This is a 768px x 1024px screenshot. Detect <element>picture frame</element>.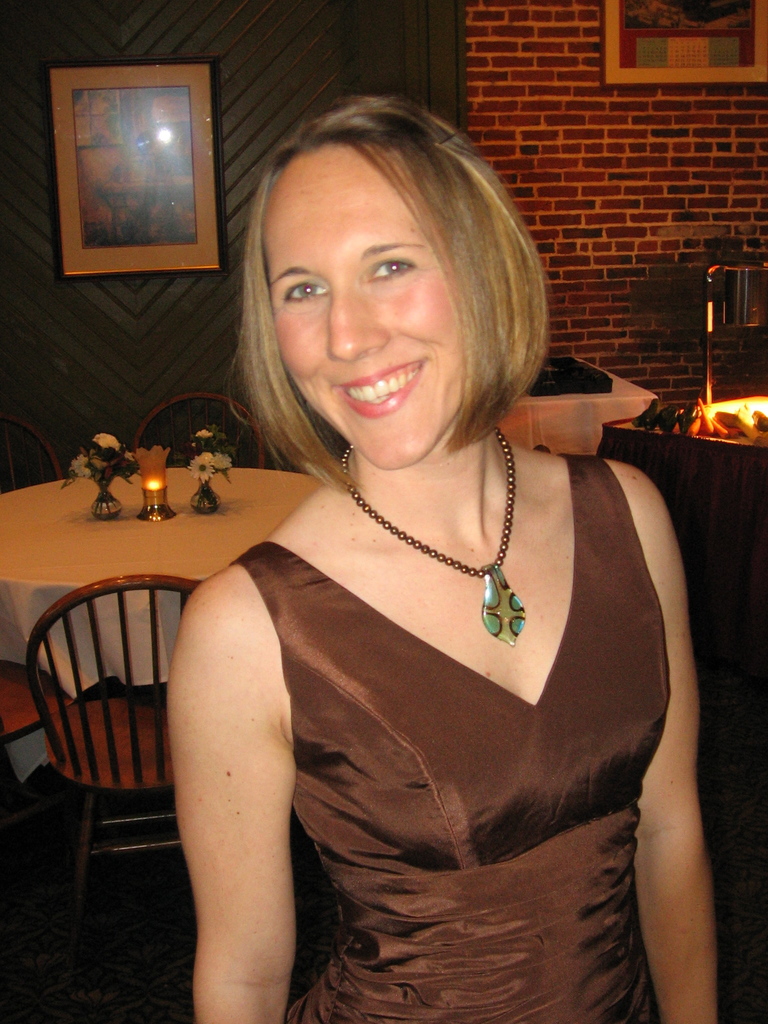
Rect(599, 1, 767, 90).
